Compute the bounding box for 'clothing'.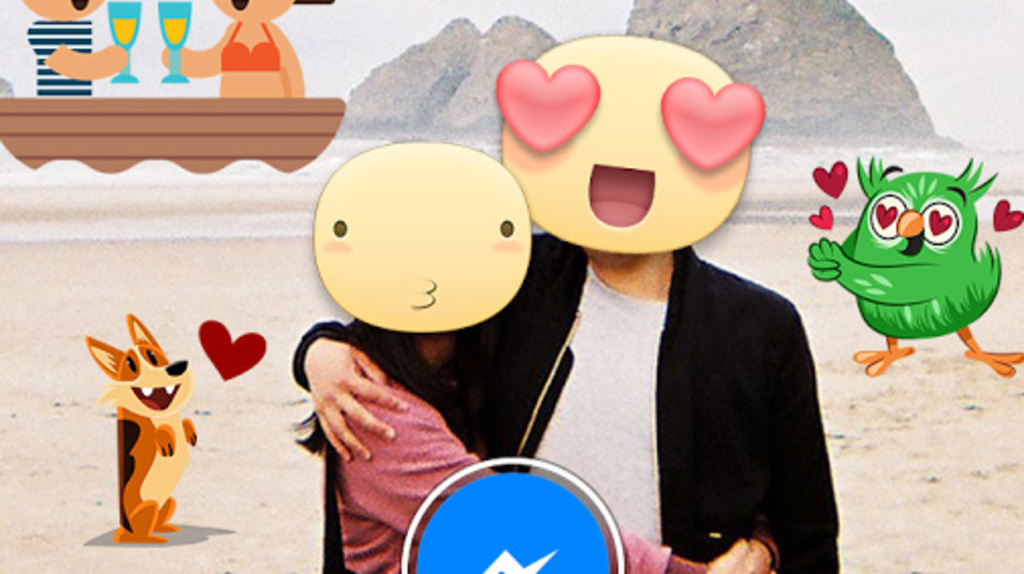
detection(316, 369, 714, 572).
